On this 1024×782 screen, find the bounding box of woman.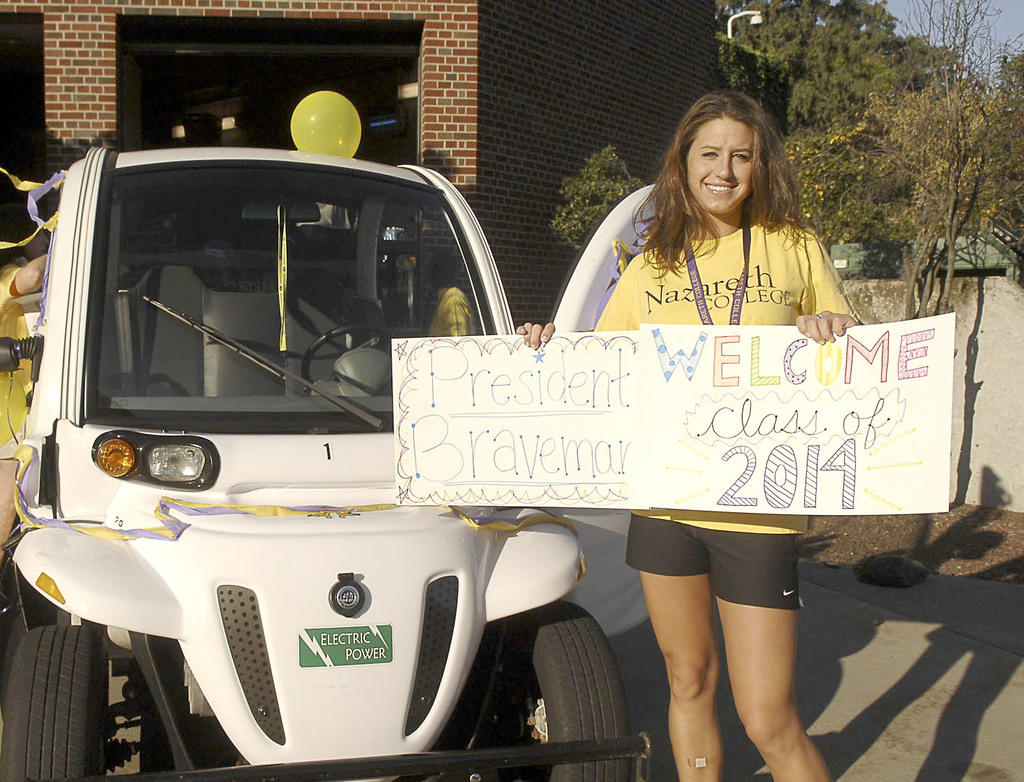
Bounding box: <bbox>518, 91, 857, 780</bbox>.
